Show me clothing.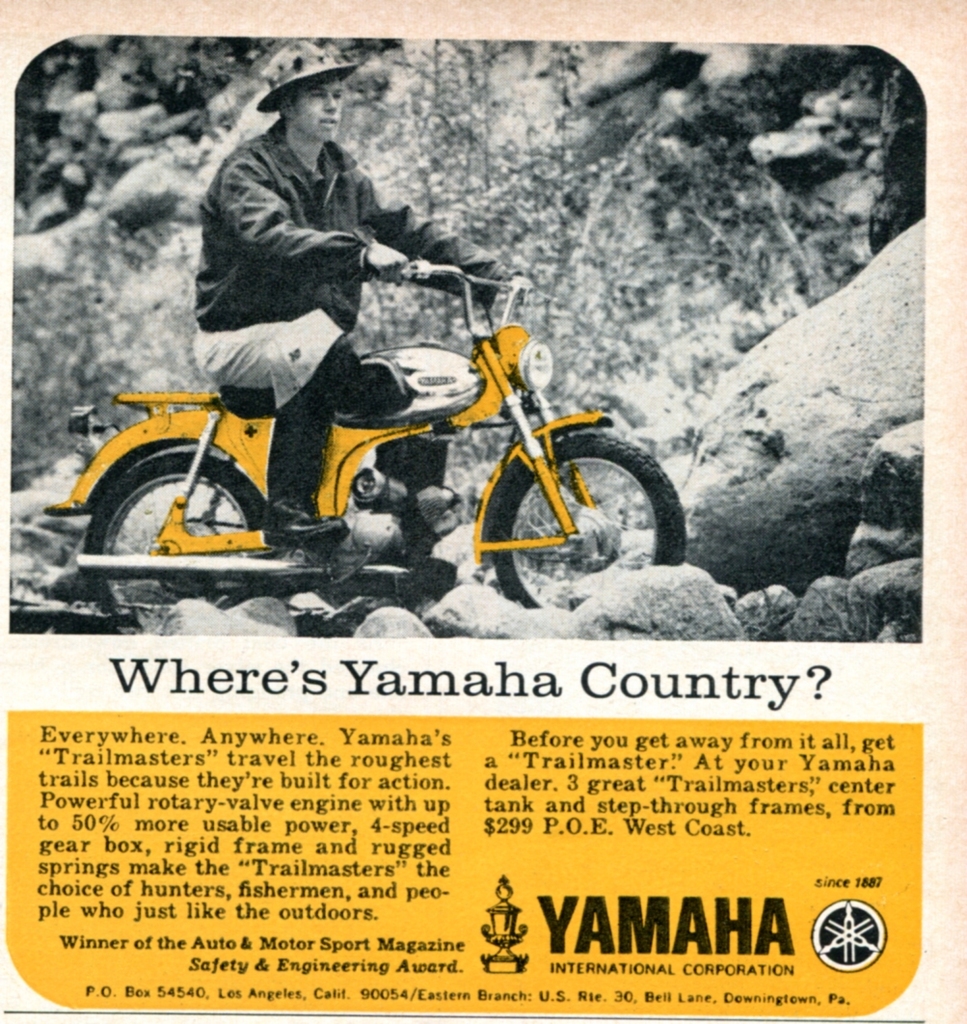
clothing is here: rect(162, 89, 478, 446).
